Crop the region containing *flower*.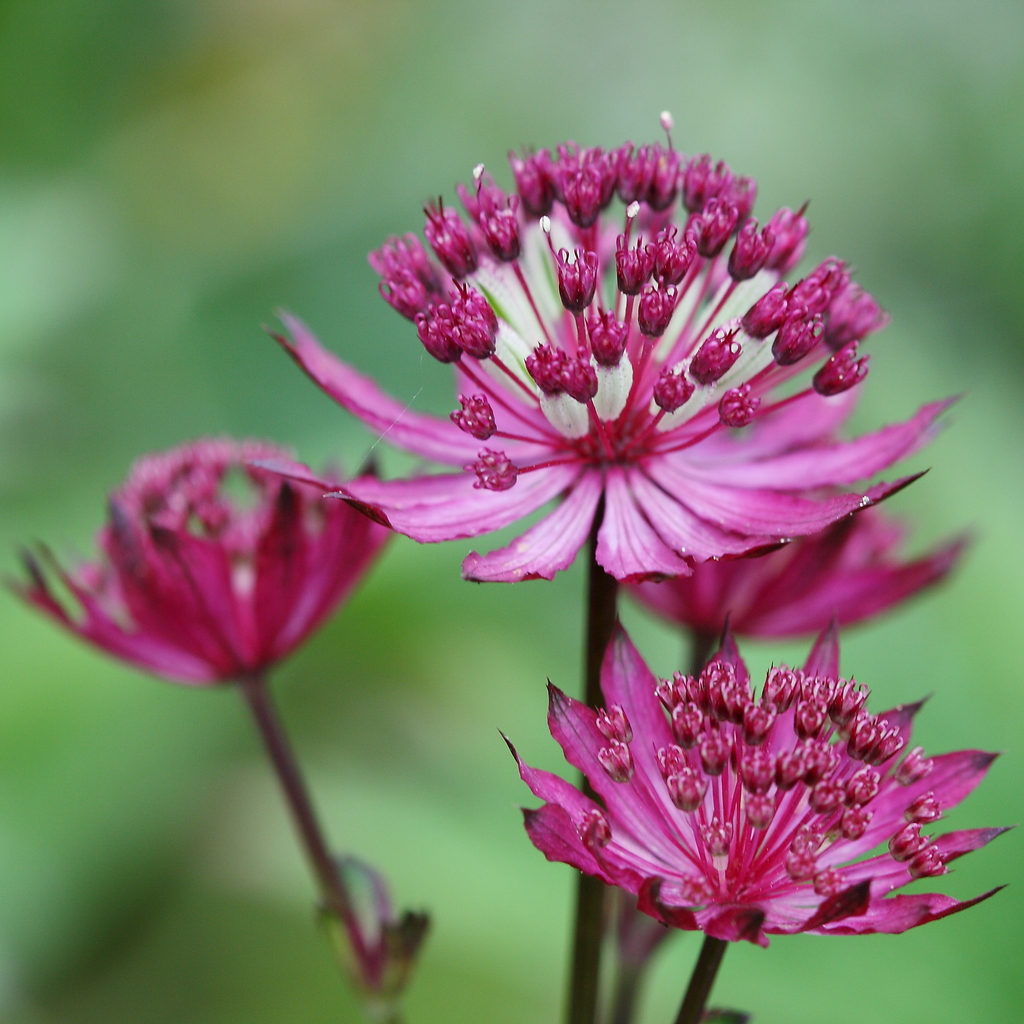
Crop region: (0,434,394,699).
